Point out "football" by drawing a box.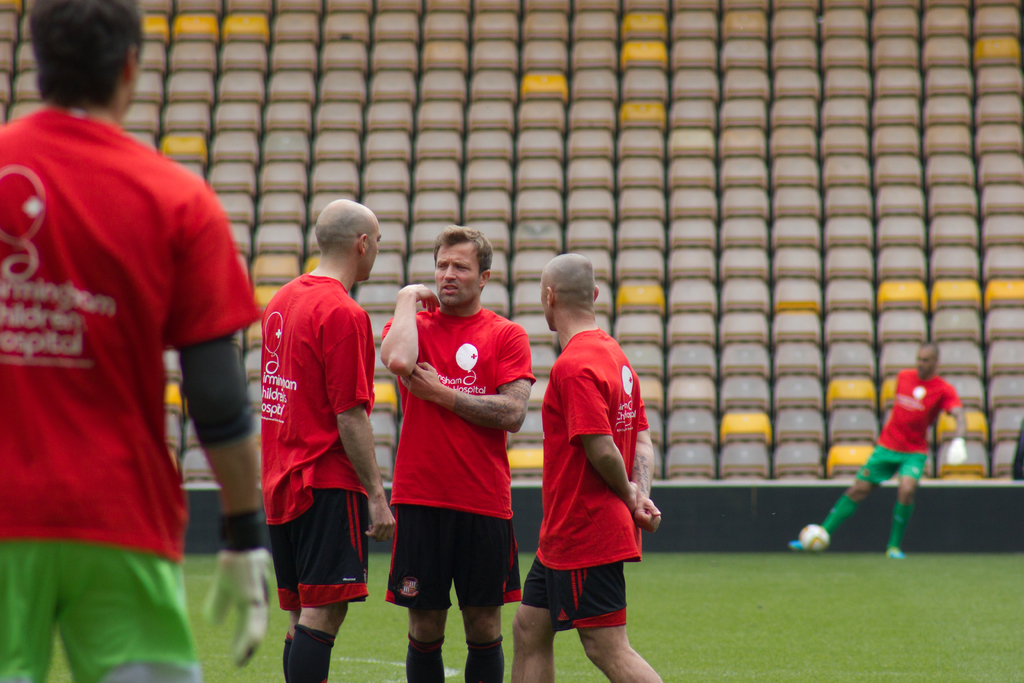
crop(801, 522, 832, 552).
